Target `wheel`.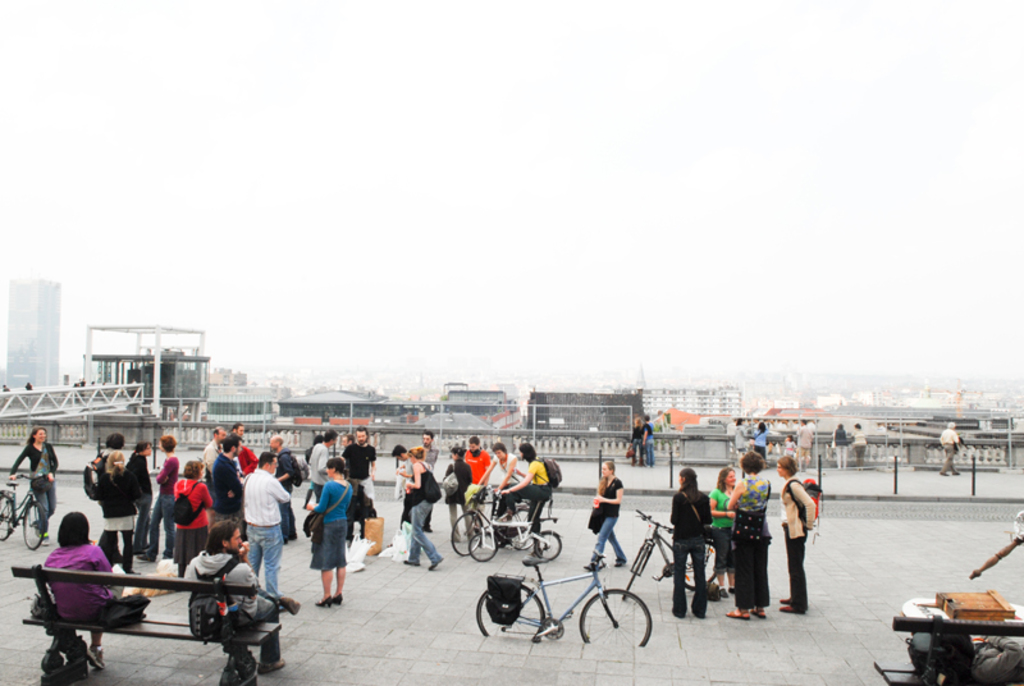
Target region: left=19, top=498, right=49, bottom=552.
